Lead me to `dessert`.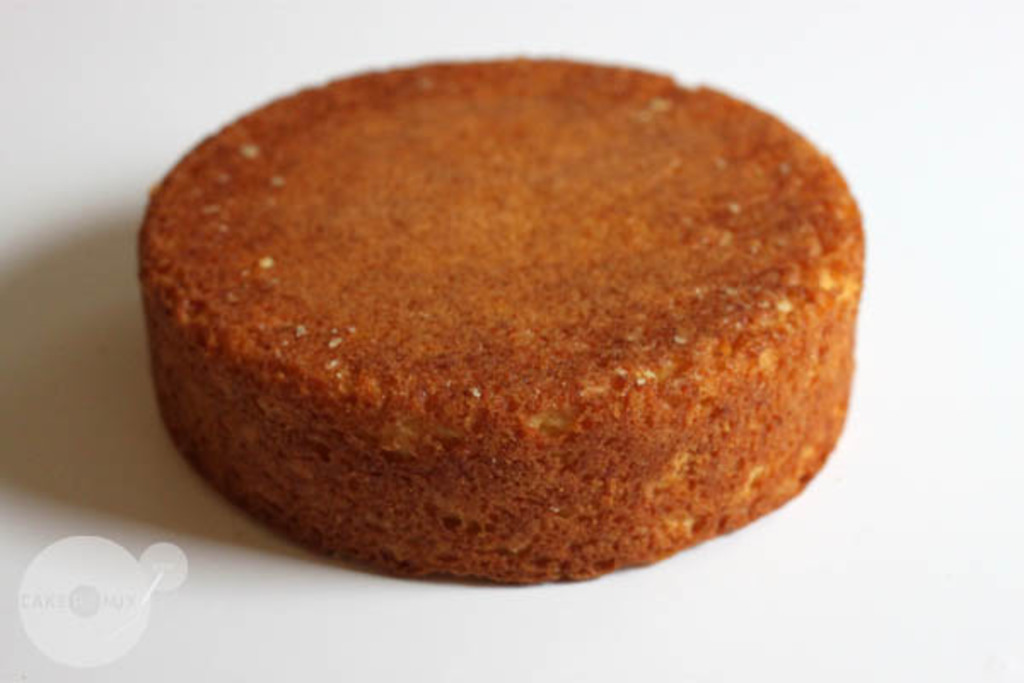
Lead to {"x1": 138, "y1": 39, "x2": 862, "y2": 647}.
